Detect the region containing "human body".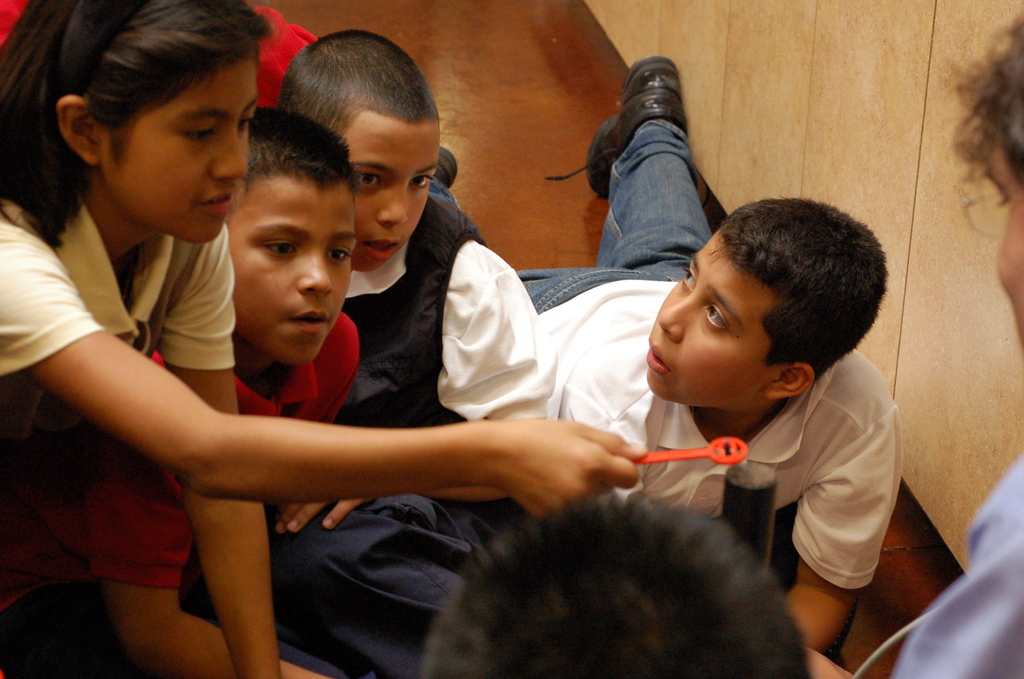
{"x1": 521, "y1": 39, "x2": 858, "y2": 610}.
